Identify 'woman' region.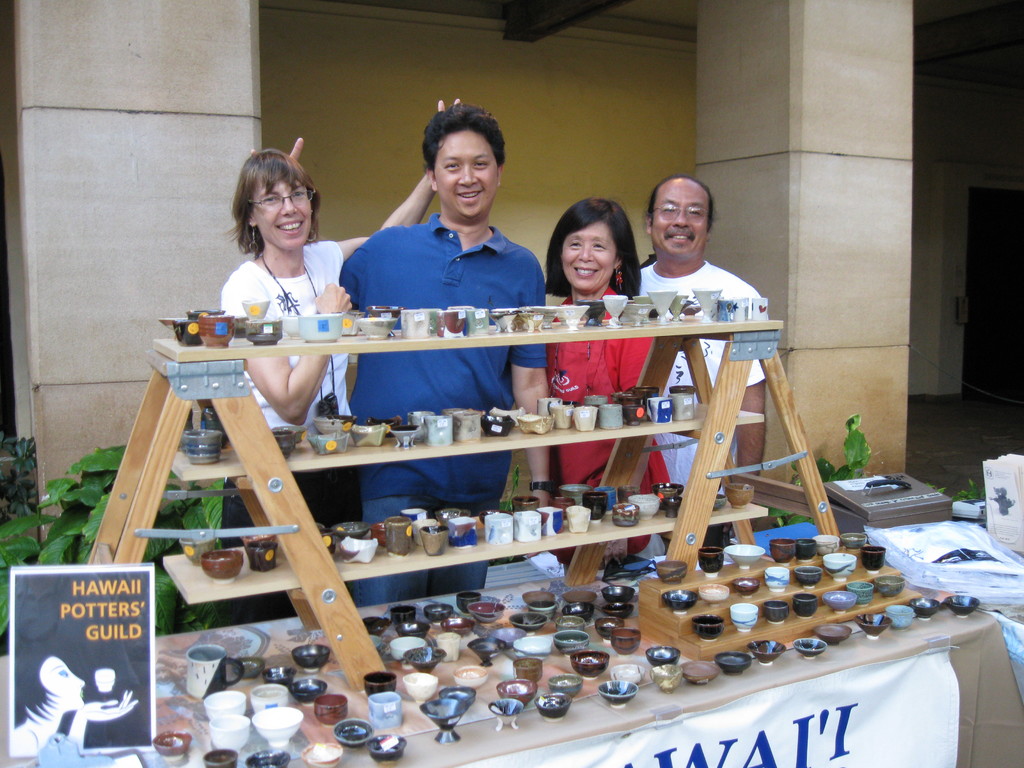
Region: bbox=[341, 112, 562, 520].
